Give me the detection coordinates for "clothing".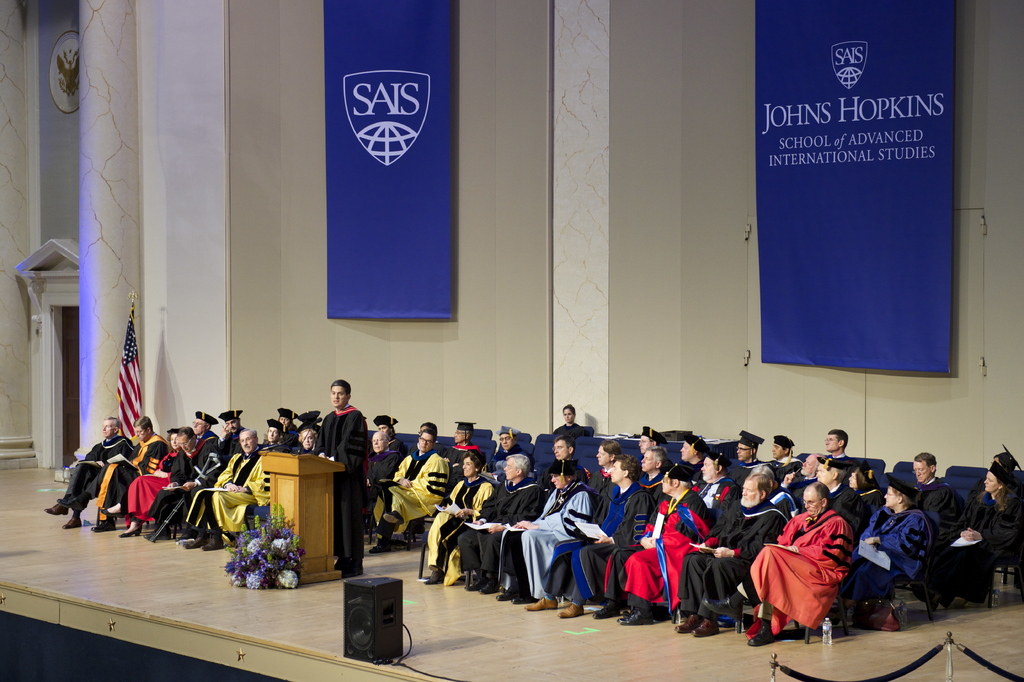
BBox(762, 508, 863, 640).
